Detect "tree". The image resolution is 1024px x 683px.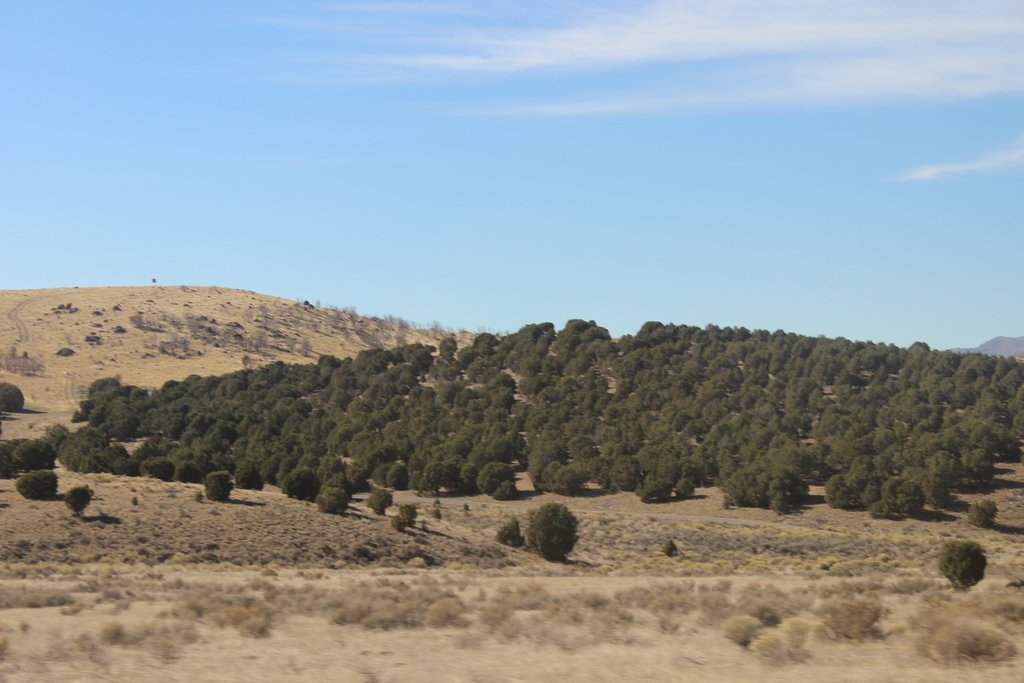
(520, 497, 581, 566).
